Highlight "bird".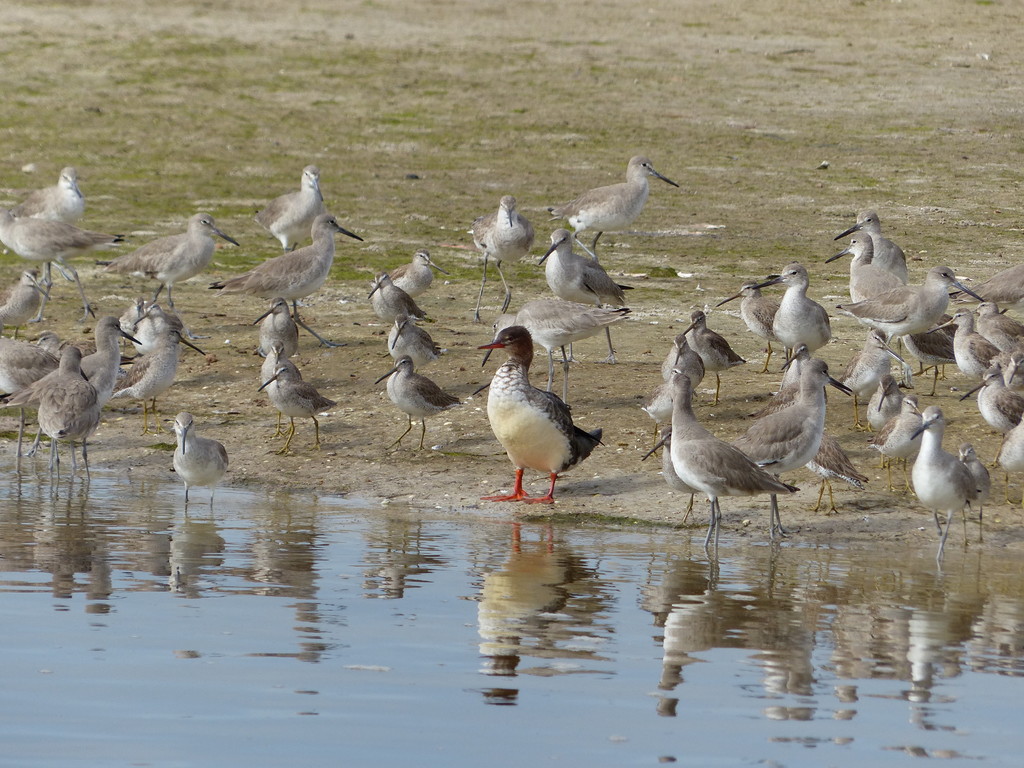
Highlighted region: locate(678, 313, 756, 372).
